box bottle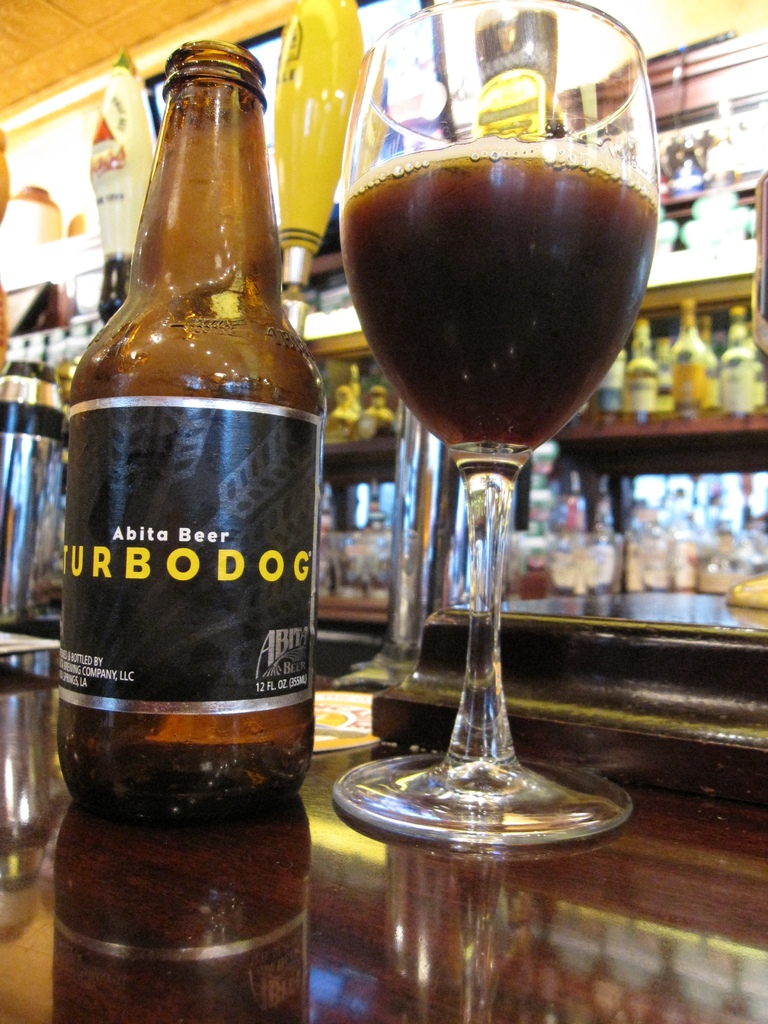
[x1=591, y1=326, x2=638, y2=414]
